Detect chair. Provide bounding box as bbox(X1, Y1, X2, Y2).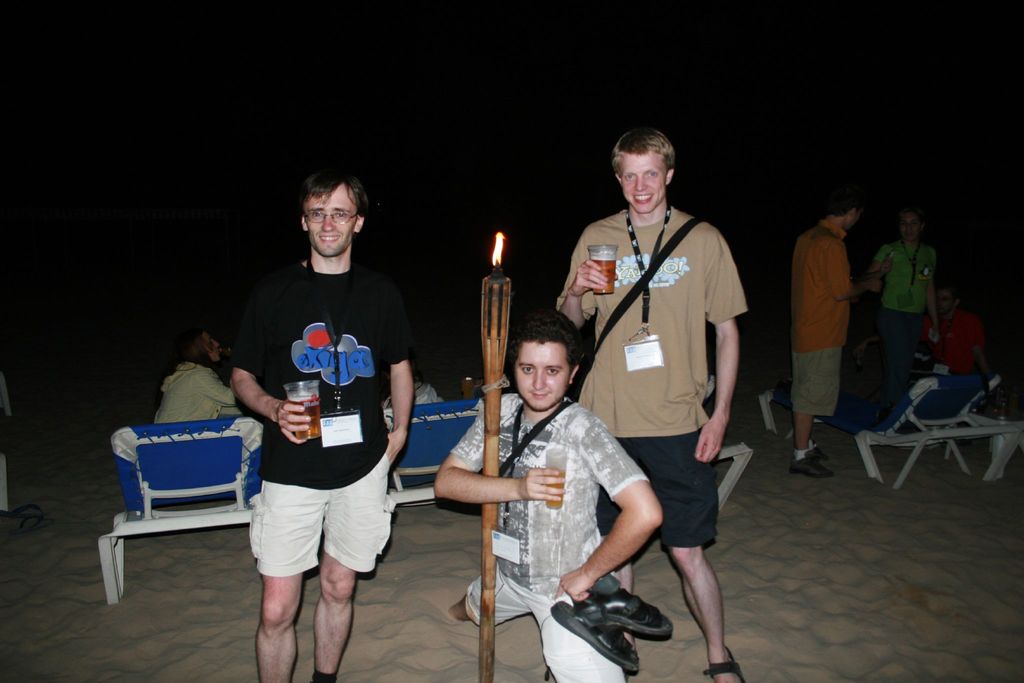
bbox(388, 399, 484, 514).
